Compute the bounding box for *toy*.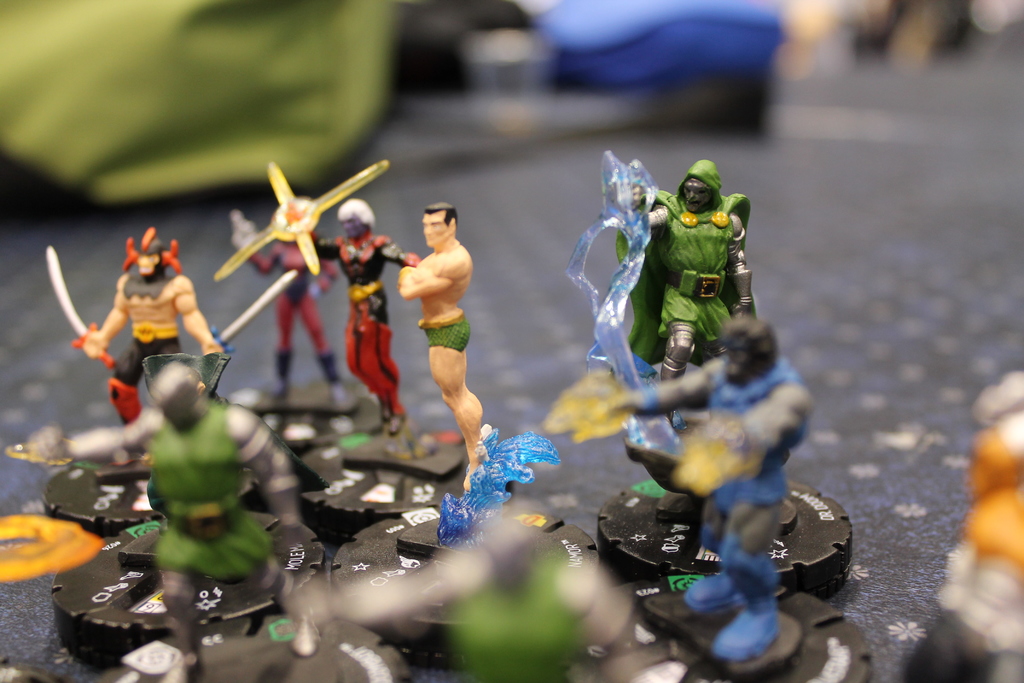
region(391, 199, 495, 478).
